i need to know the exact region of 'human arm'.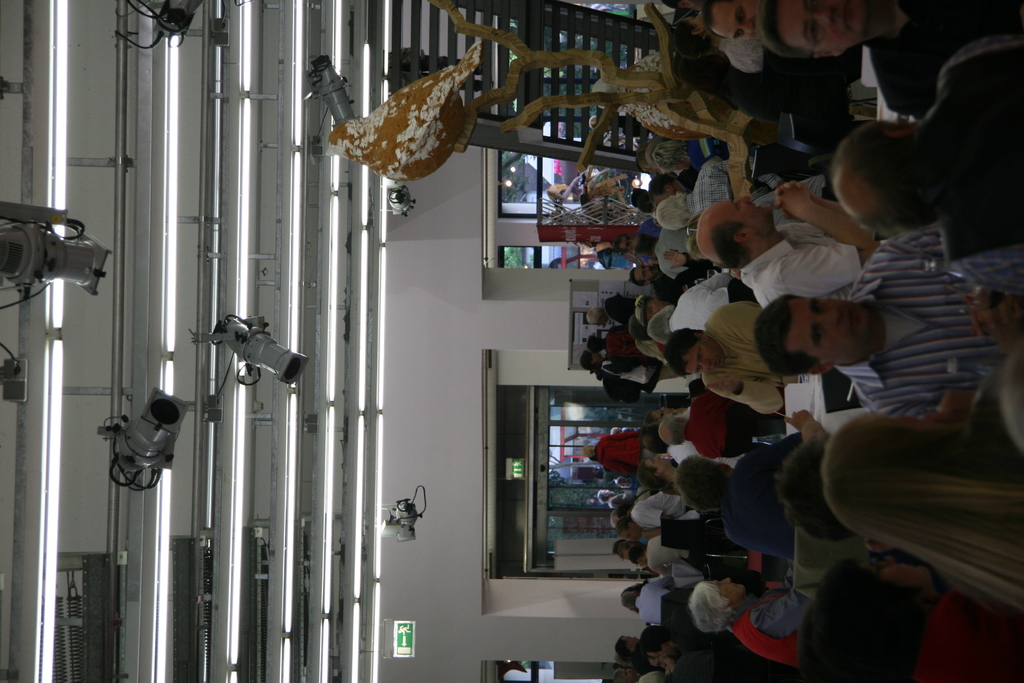
Region: detection(779, 404, 837, 442).
